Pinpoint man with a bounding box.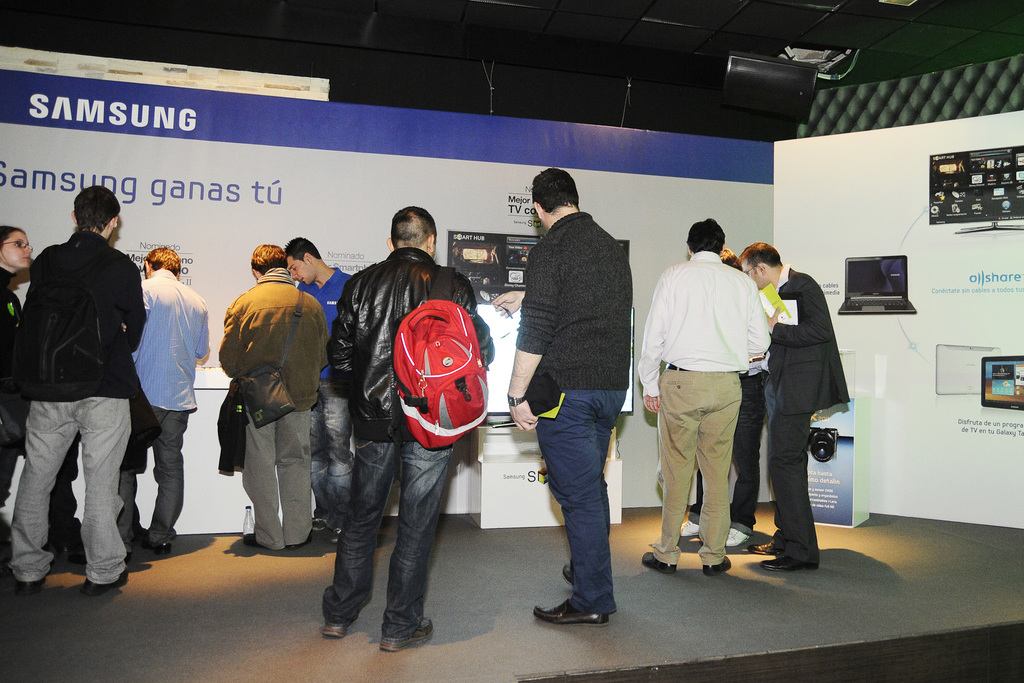
218, 243, 330, 549.
